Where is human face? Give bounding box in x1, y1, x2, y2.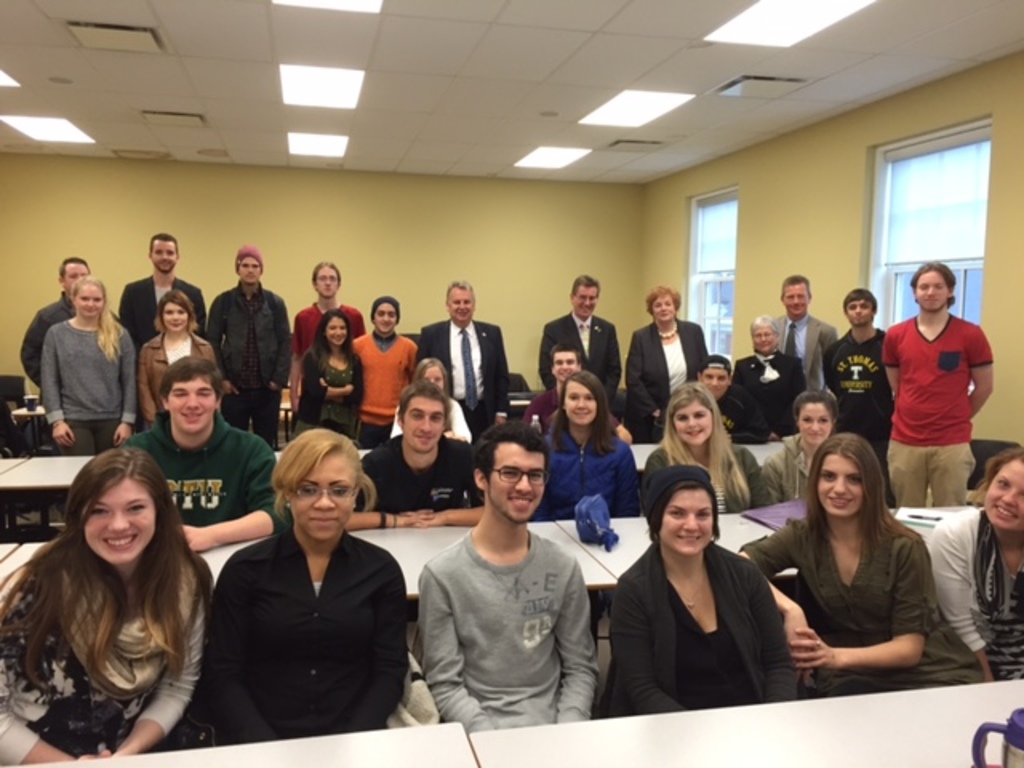
650, 294, 678, 320.
